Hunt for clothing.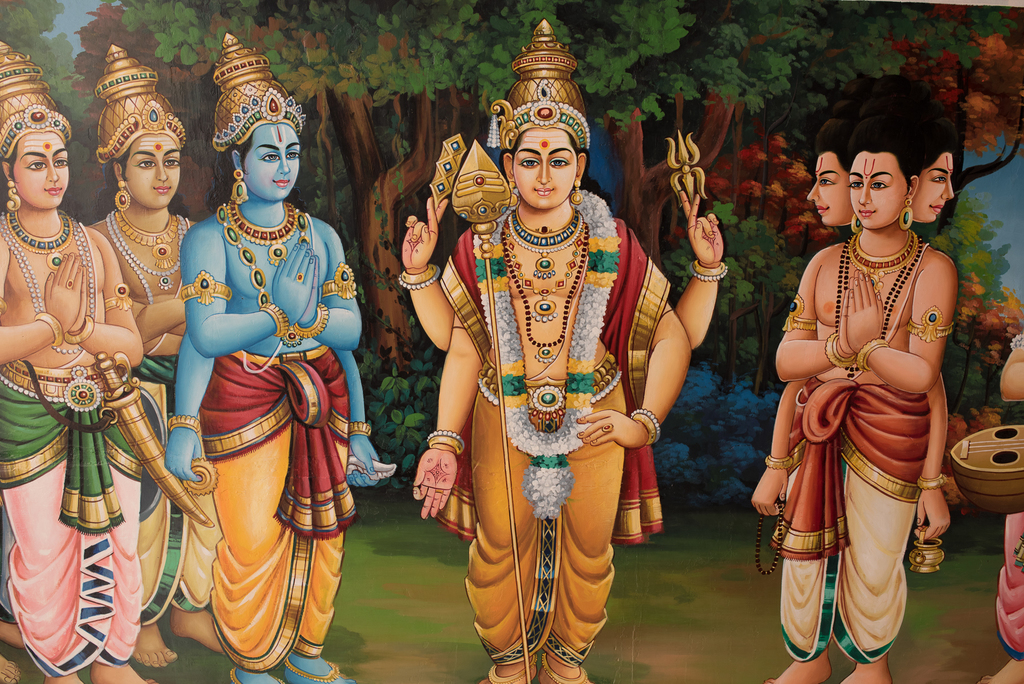
Hunted down at (left=0, top=362, right=143, bottom=678).
